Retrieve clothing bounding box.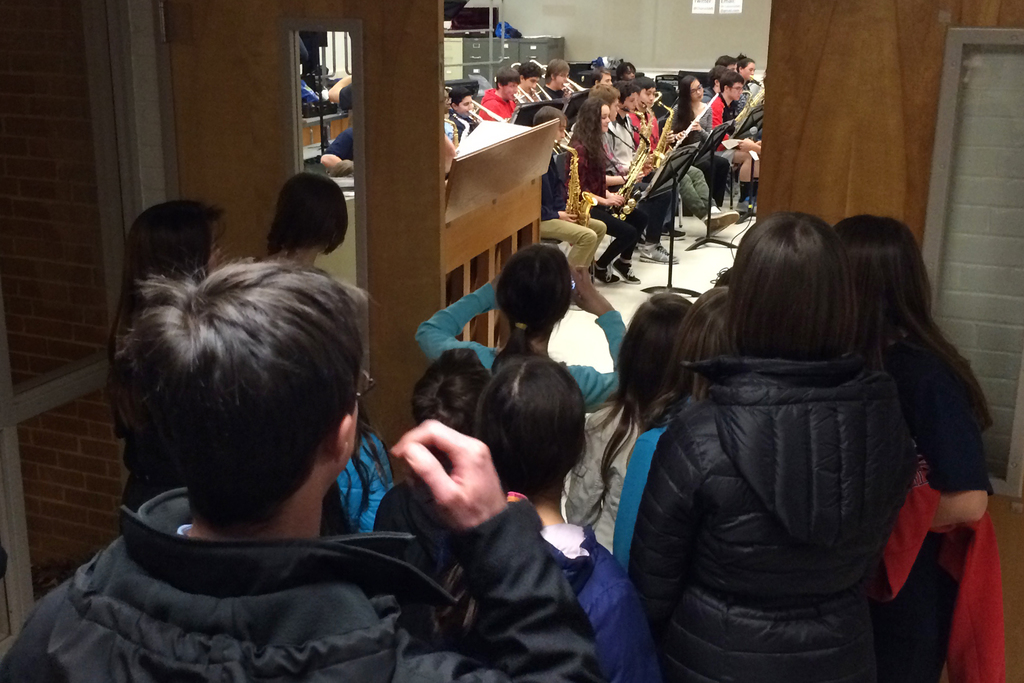
Bounding box: left=566, top=400, right=652, bottom=553.
